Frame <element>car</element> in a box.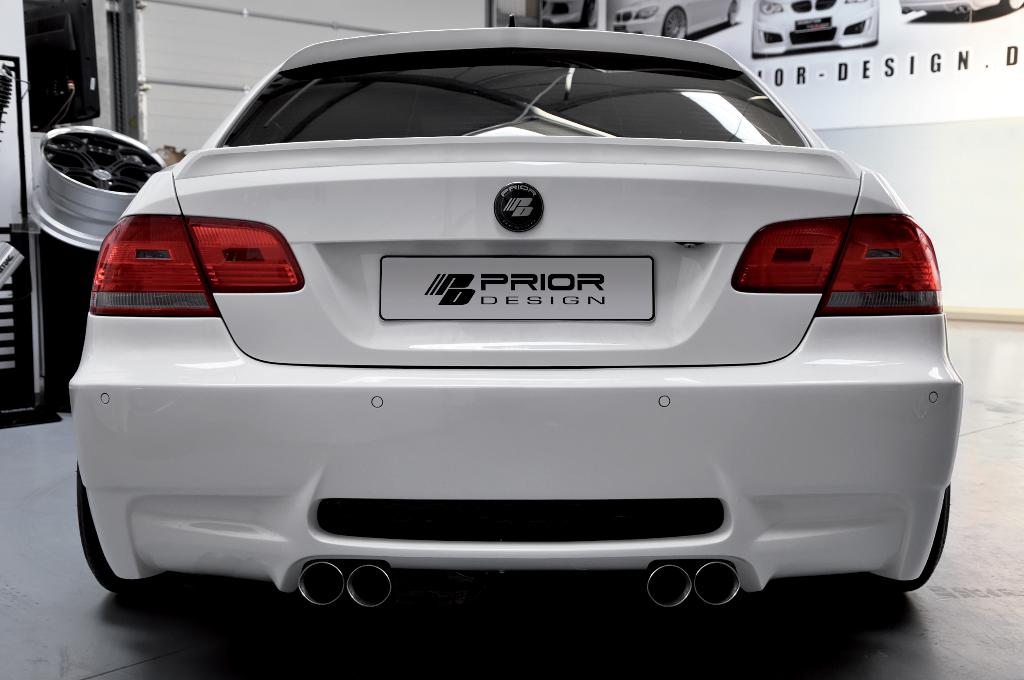
x1=31, y1=13, x2=956, y2=655.
